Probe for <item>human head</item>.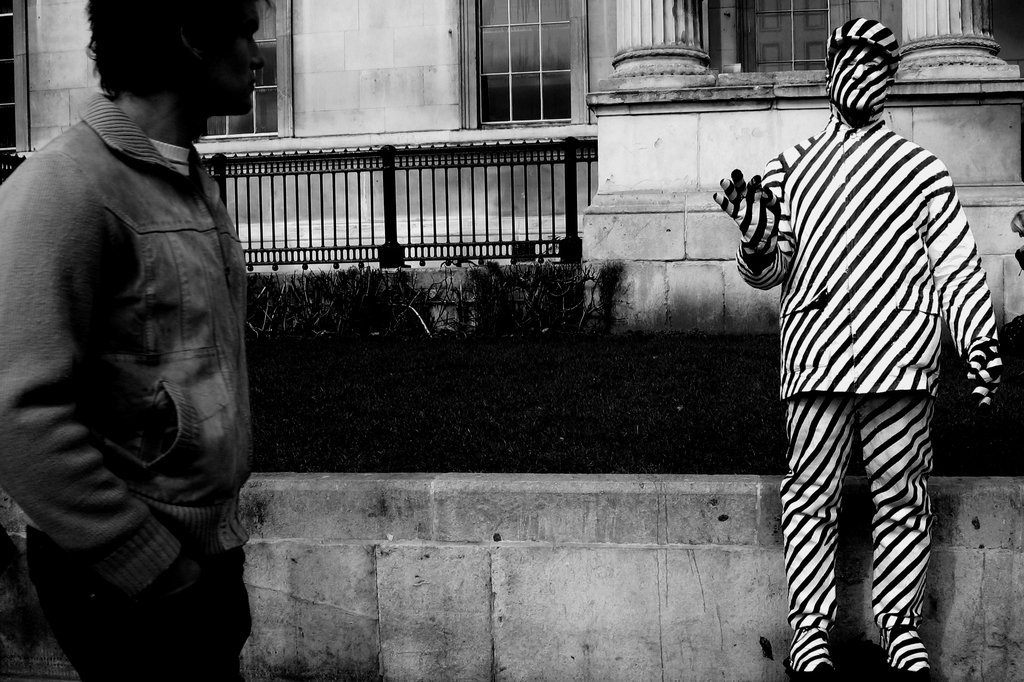
Probe result: [824,18,901,115].
